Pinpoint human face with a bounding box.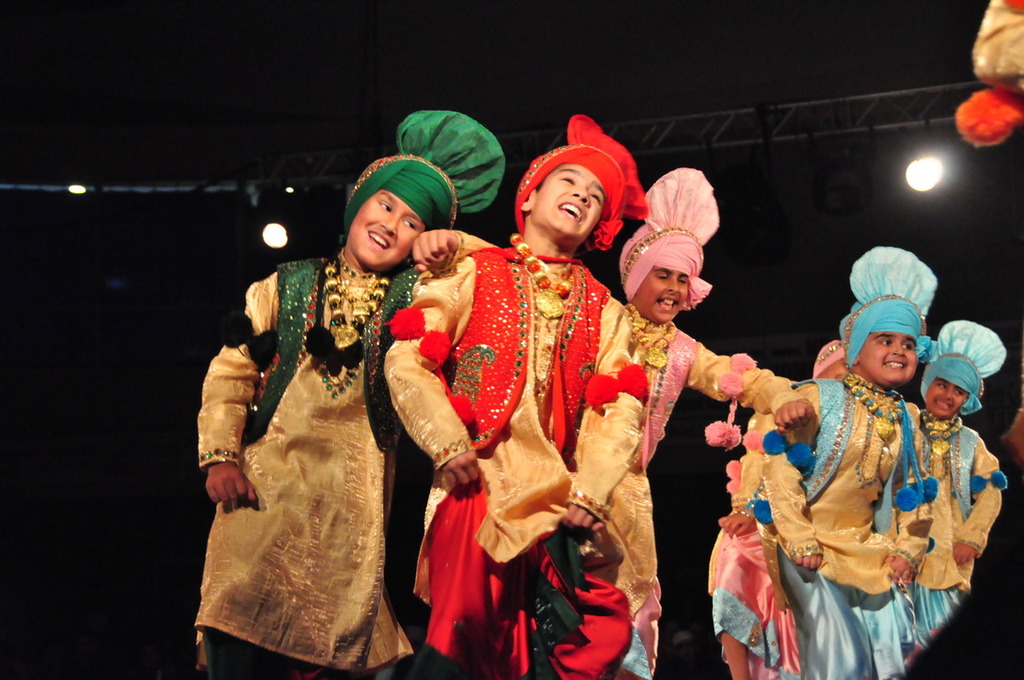
box=[856, 332, 915, 382].
